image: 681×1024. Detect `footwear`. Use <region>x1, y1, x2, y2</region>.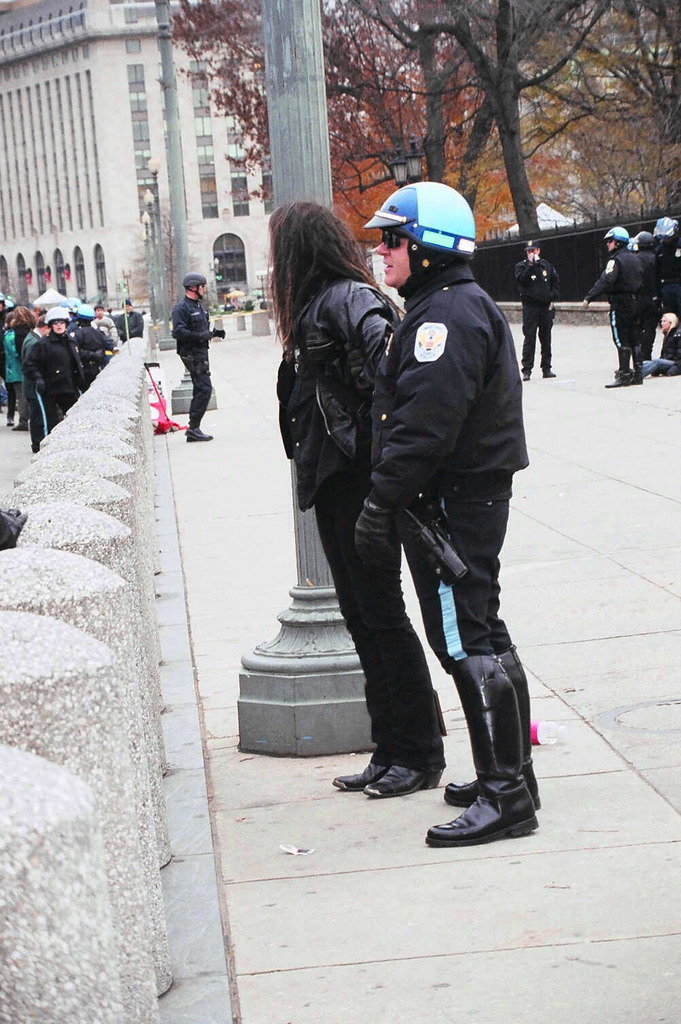
<region>183, 426, 211, 440</region>.
